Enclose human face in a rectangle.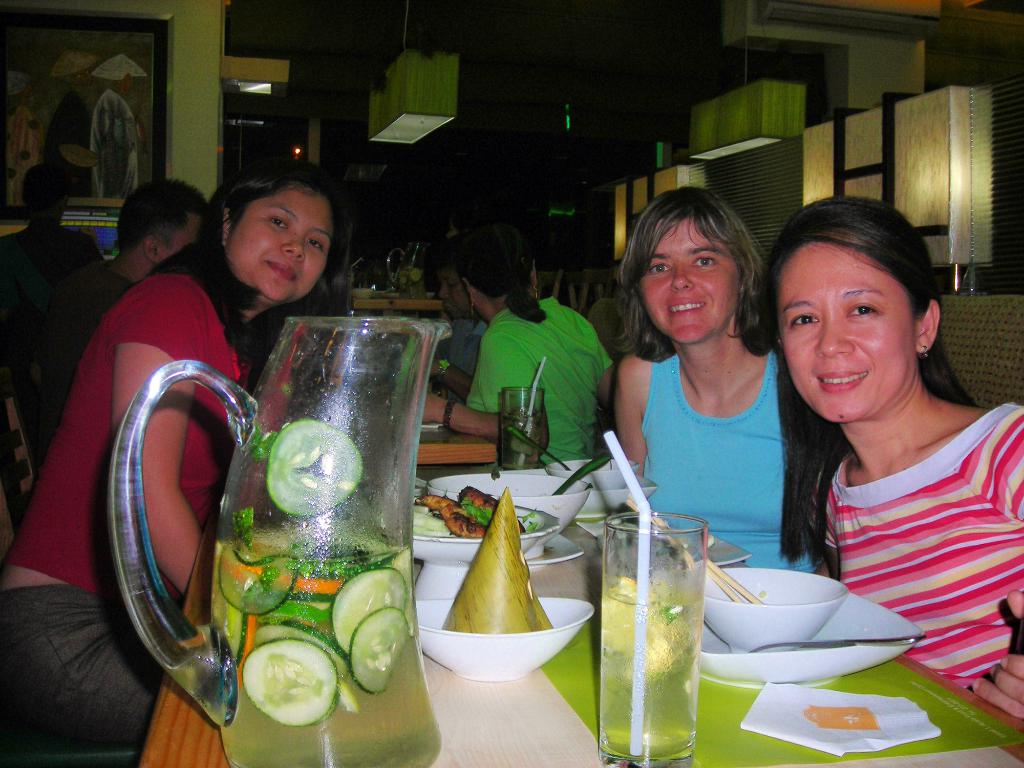
pyautogui.locateOnScreen(639, 218, 739, 344).
